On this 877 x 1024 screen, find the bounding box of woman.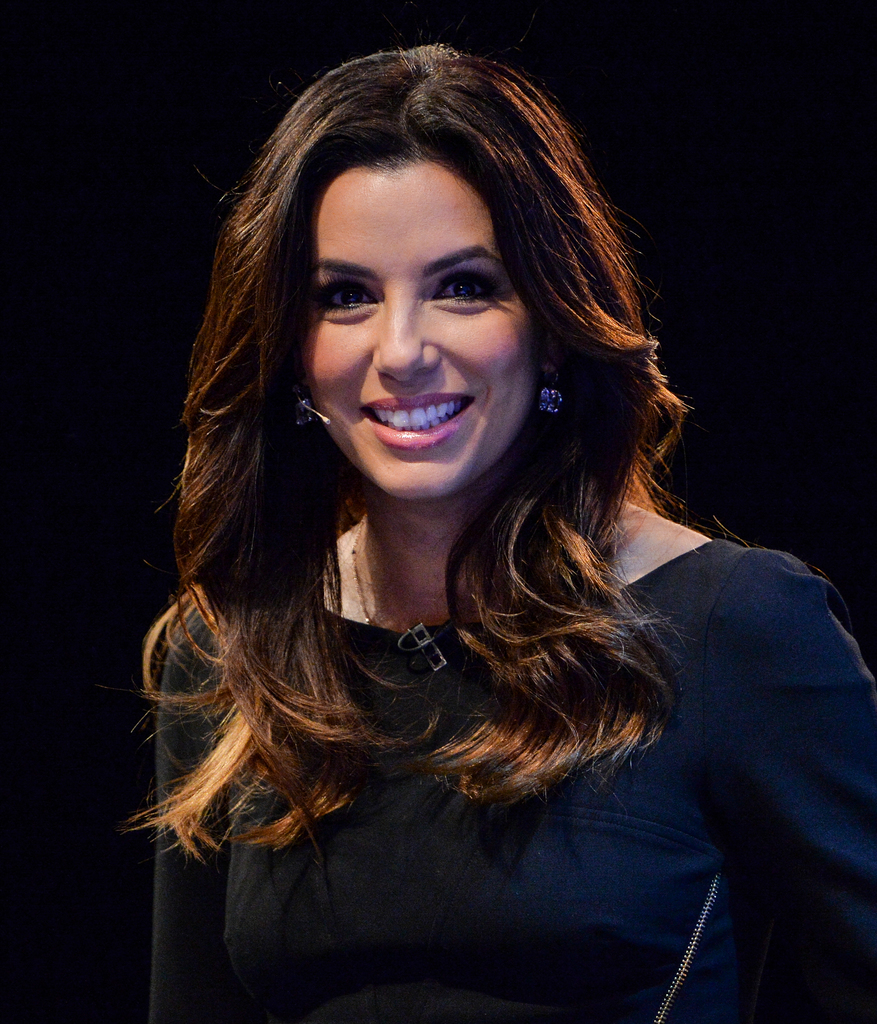
Bounding box: [84, 23, 845, 1018].
